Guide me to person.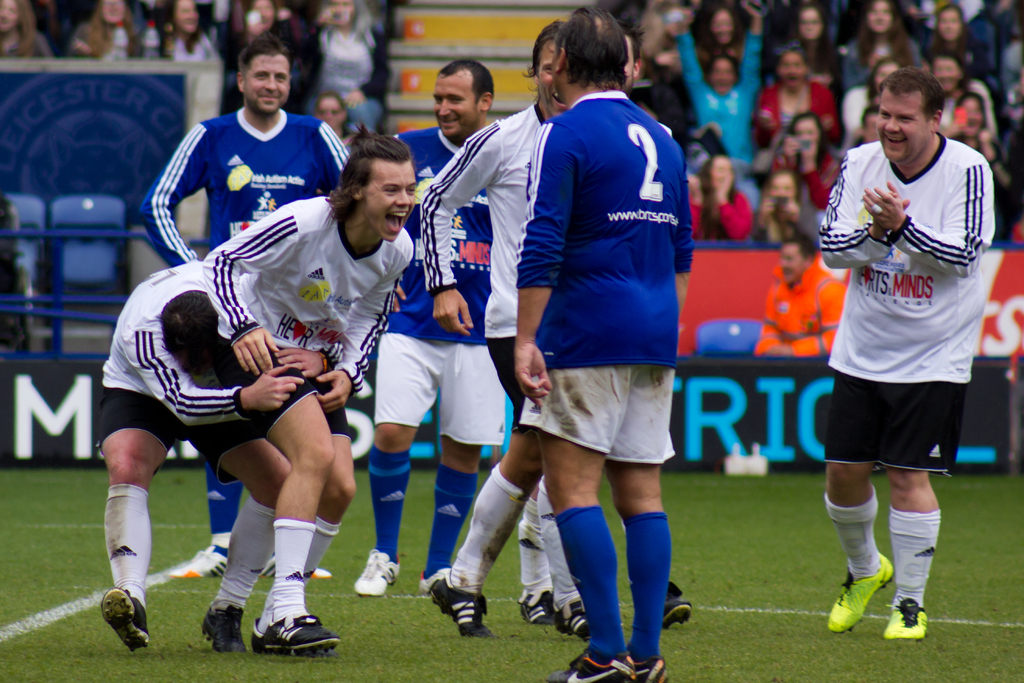
Guidance: select_region(138, 2, 212, 69).
